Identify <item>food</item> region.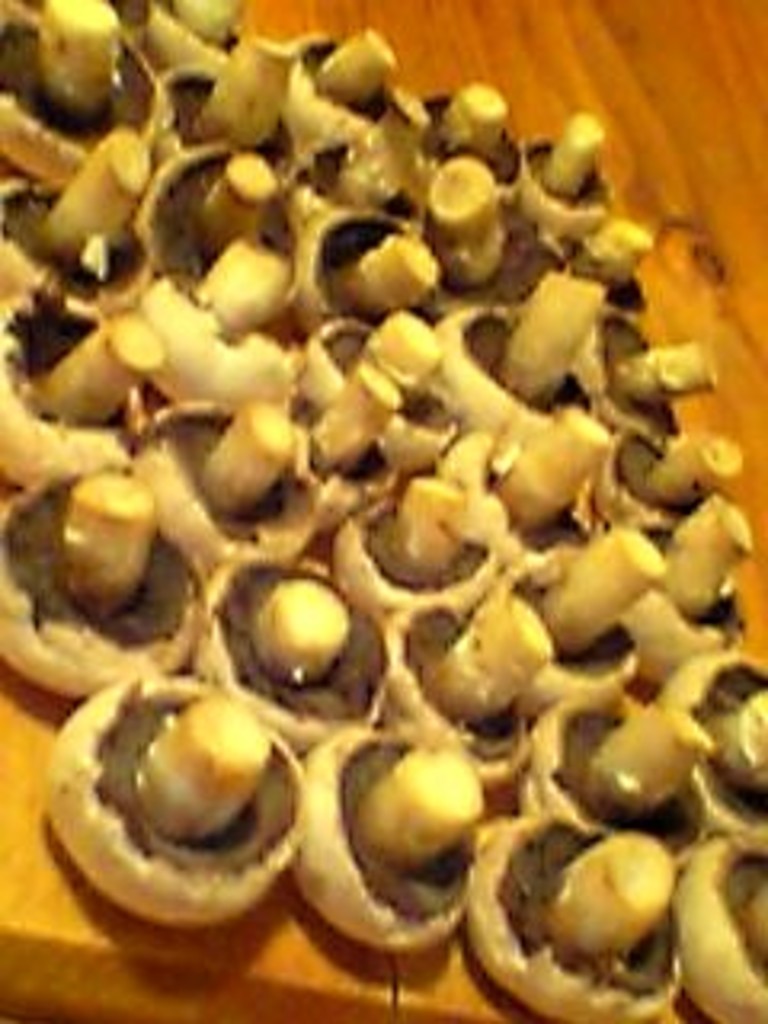
Region: (x1=0, y1=0, x2=765, y2=1021).
